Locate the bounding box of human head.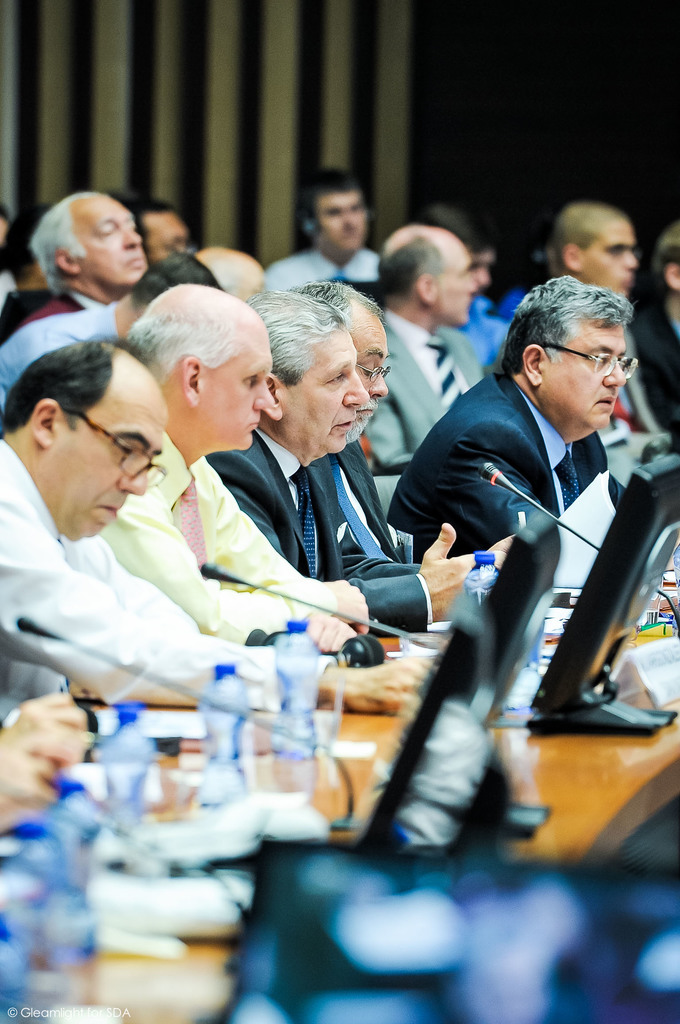
Bounding box: (left=287, top=277, right=397, bottom=448).
